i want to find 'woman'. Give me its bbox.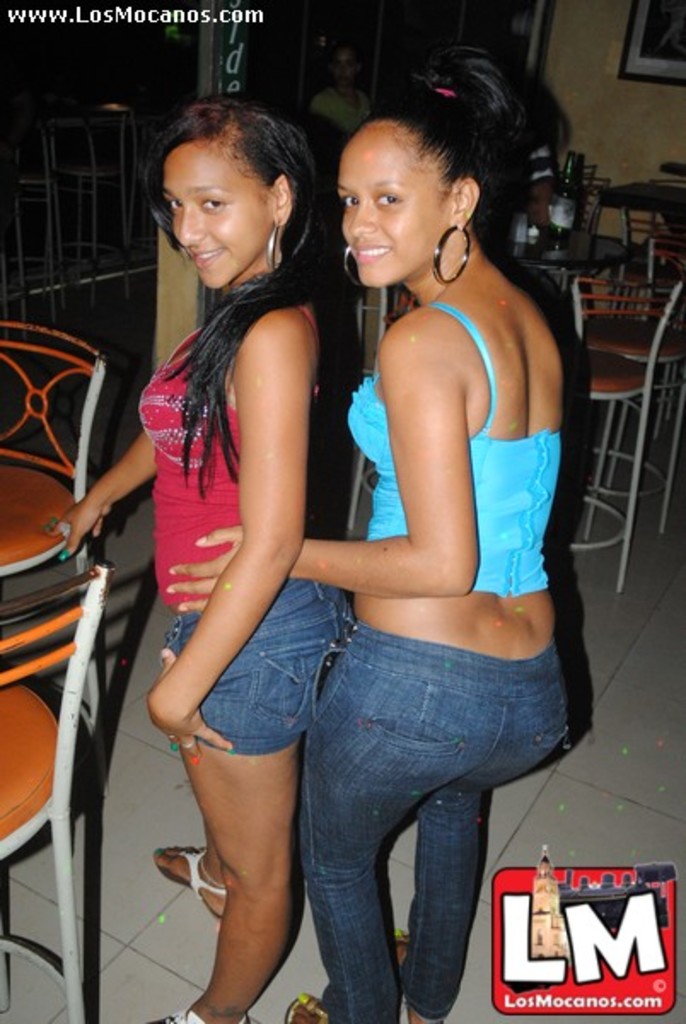
(46, 111, 352, 1022).
